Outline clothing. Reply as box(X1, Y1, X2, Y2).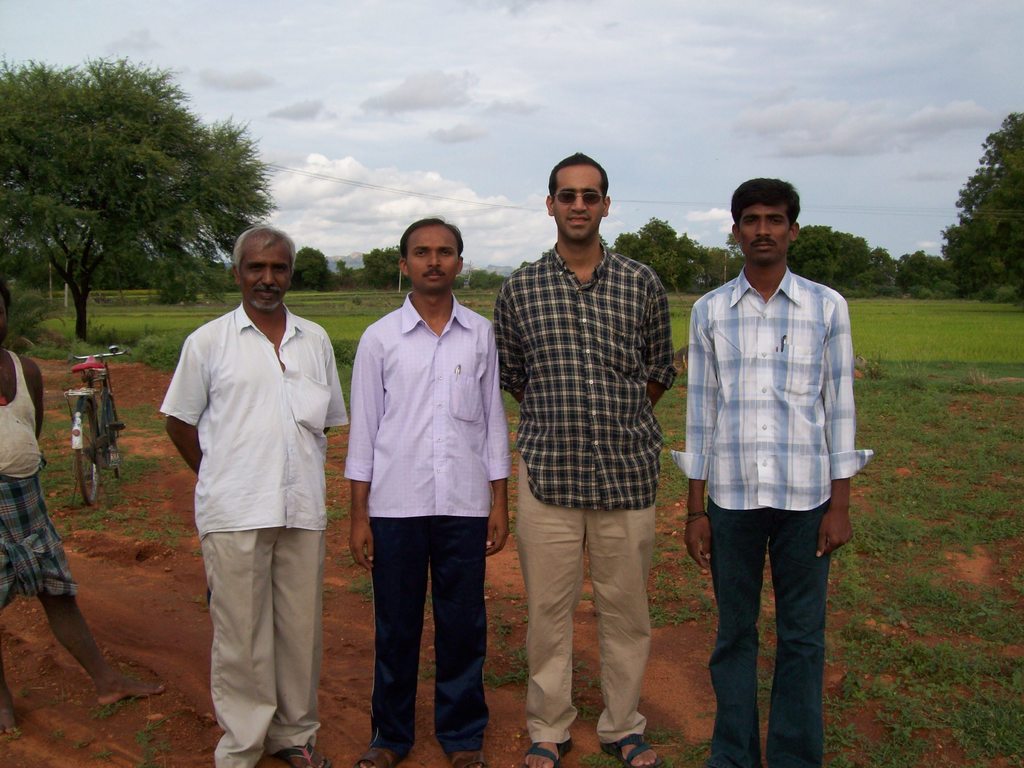
box(489, 237, 675, 749).
